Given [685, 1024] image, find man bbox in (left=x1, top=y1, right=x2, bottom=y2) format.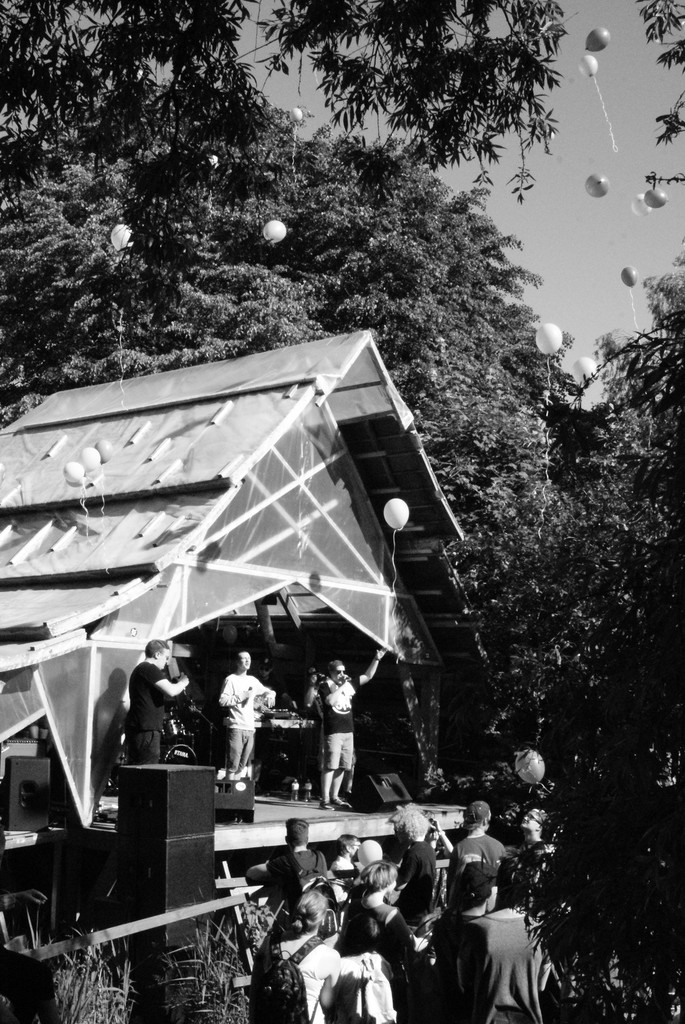
(left=201, top=646, right=280, bottom=811).
